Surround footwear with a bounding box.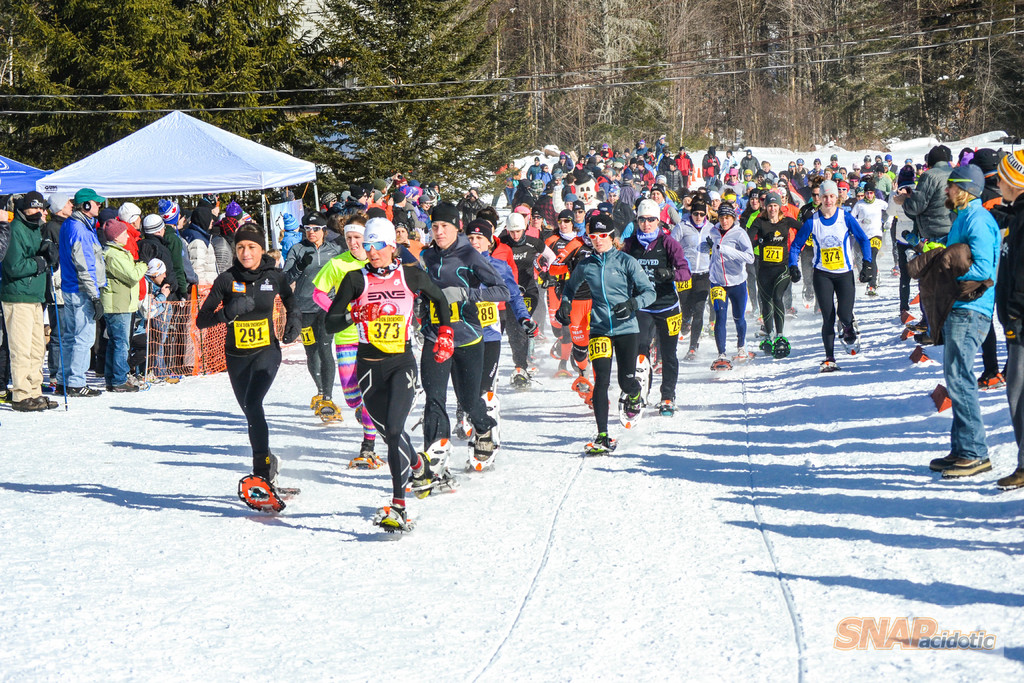
(803, 284, 815, 300).
